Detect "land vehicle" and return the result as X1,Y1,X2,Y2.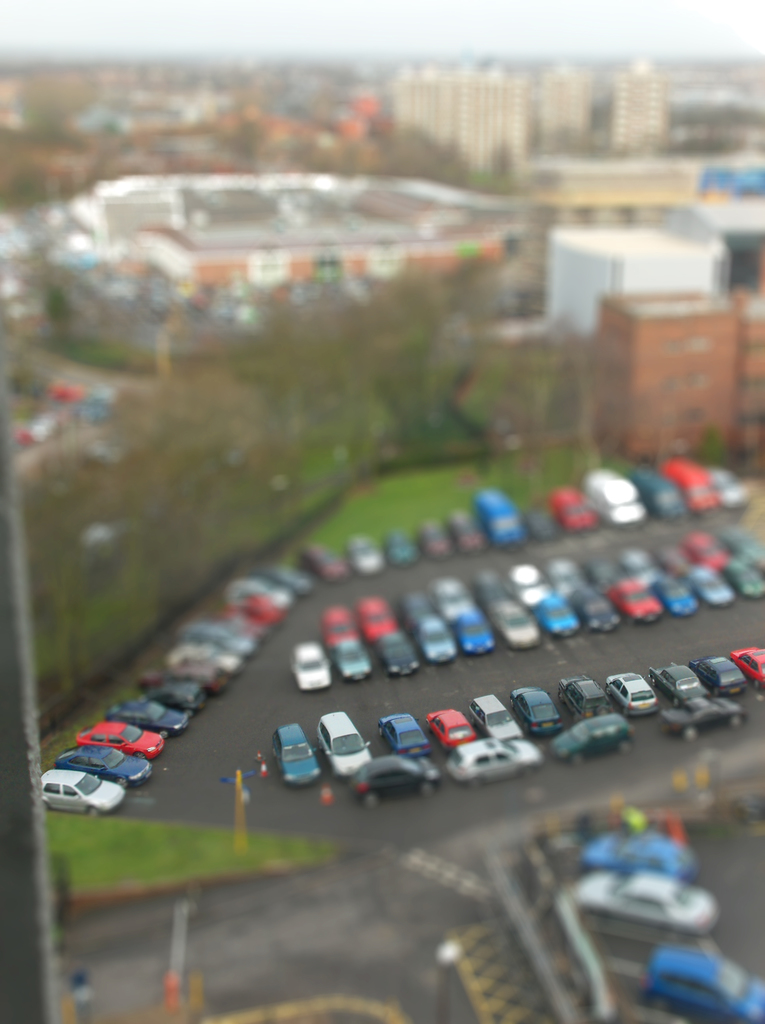
319,713,372,778.
